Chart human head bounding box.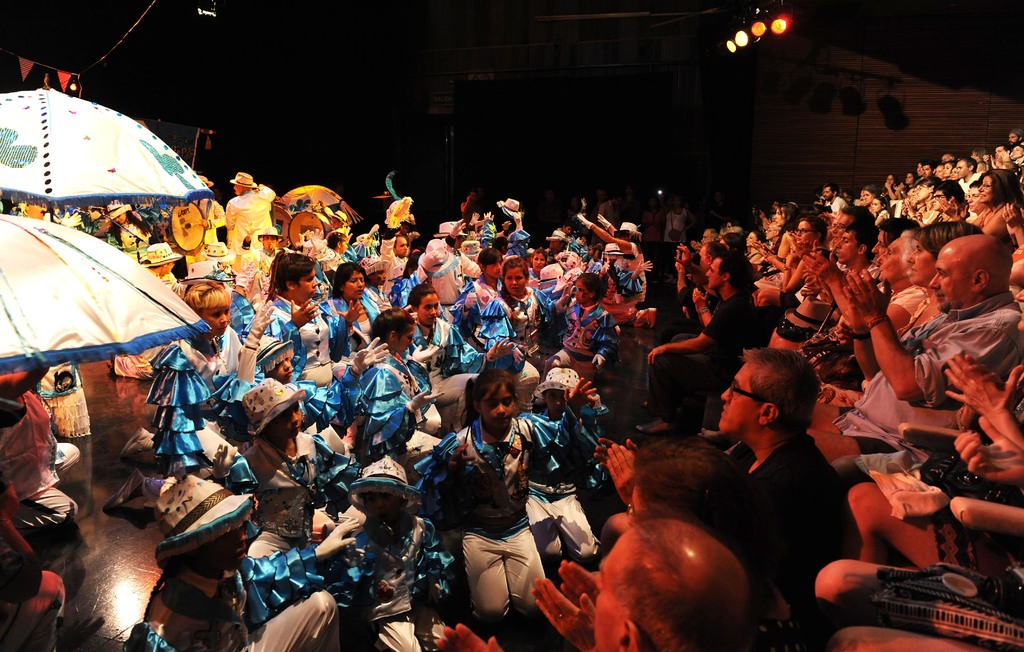
Charted: x1=169 y1=481 x2=248 y2=571.
